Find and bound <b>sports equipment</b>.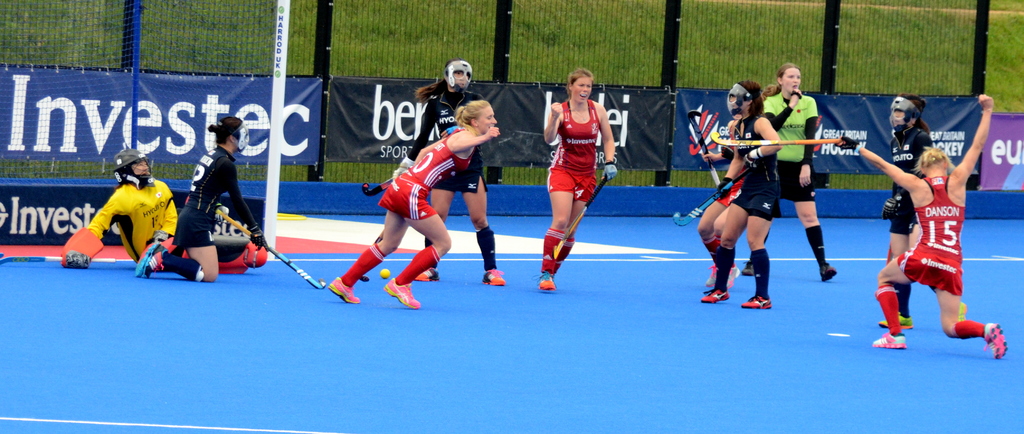
Bound: Rect(701, 290, 728, 304).
